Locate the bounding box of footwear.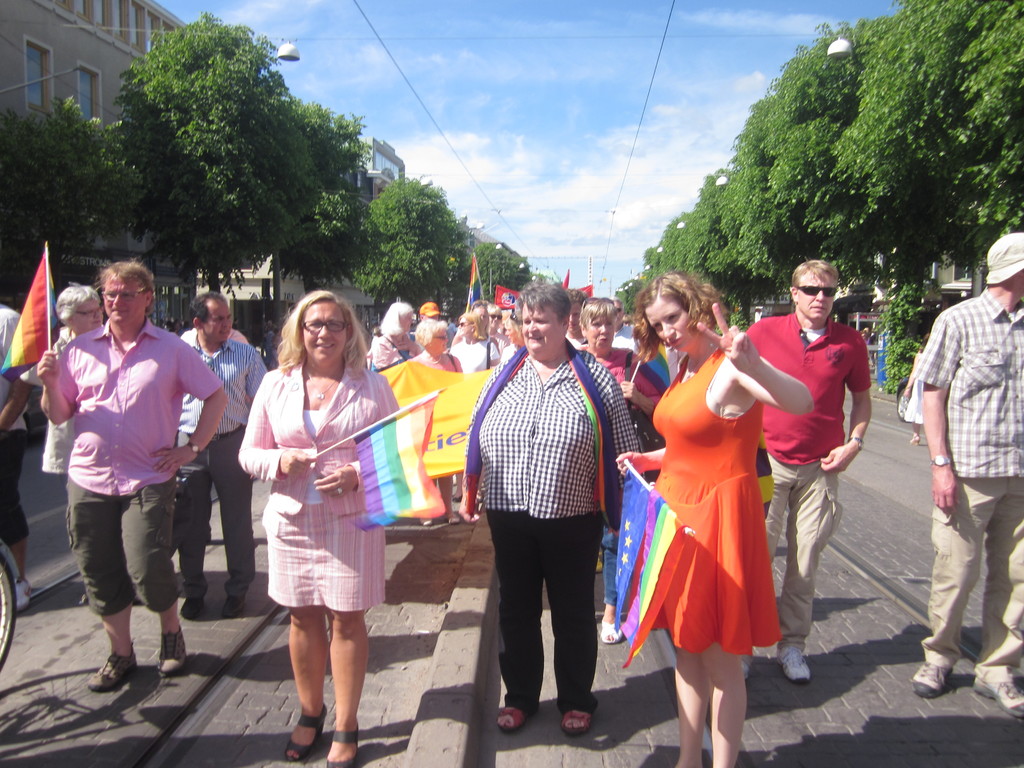
Bounding box: 562, 712, 588, 739.
